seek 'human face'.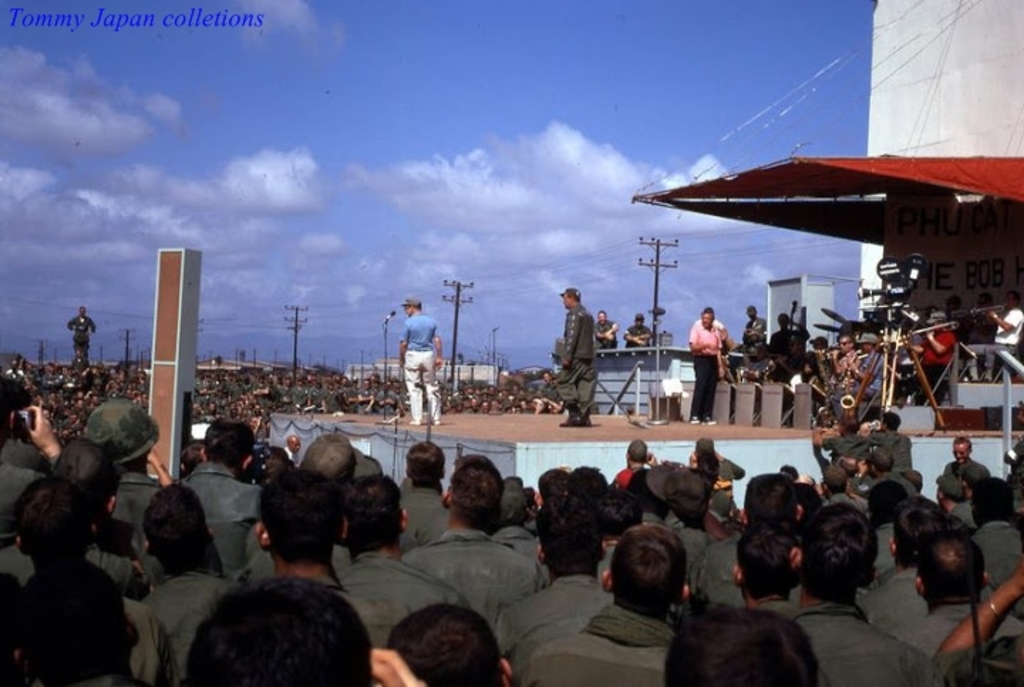
855/334/878/358.
